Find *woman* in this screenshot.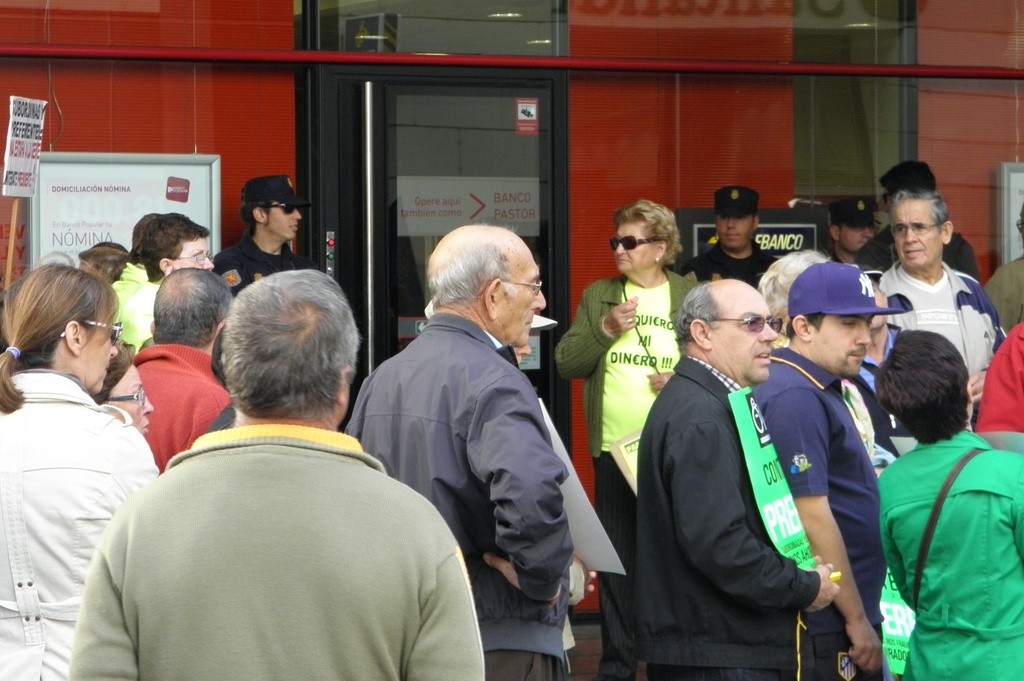
The bounding box for *woman* is x1=7 y1=260 x2=177 y2=668.
